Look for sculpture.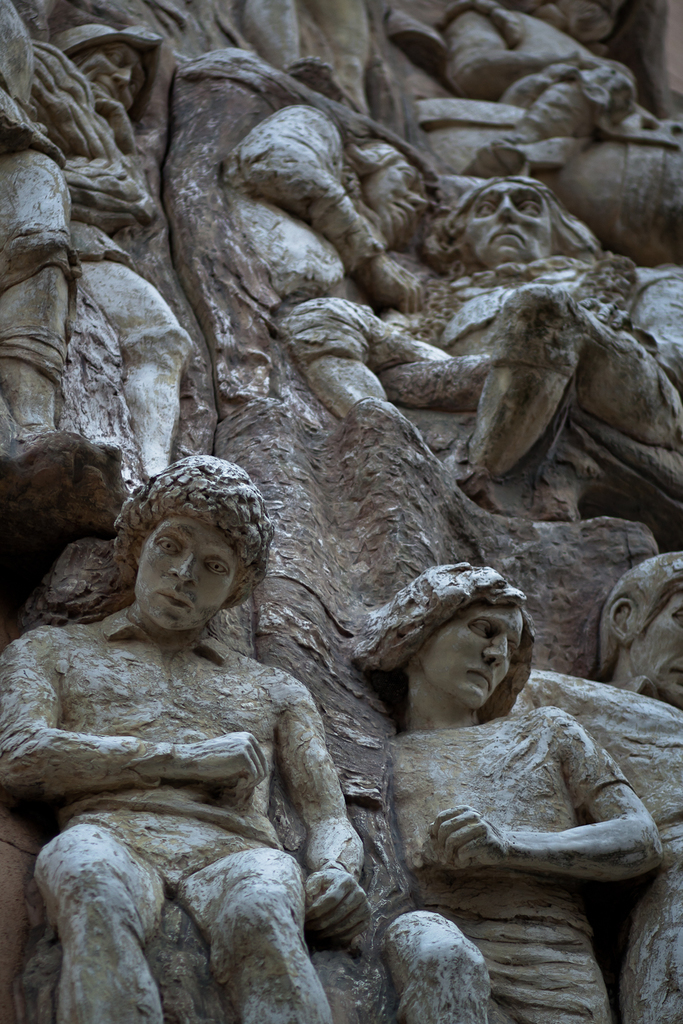
Found: Rect(163, 65, 479, 642).
